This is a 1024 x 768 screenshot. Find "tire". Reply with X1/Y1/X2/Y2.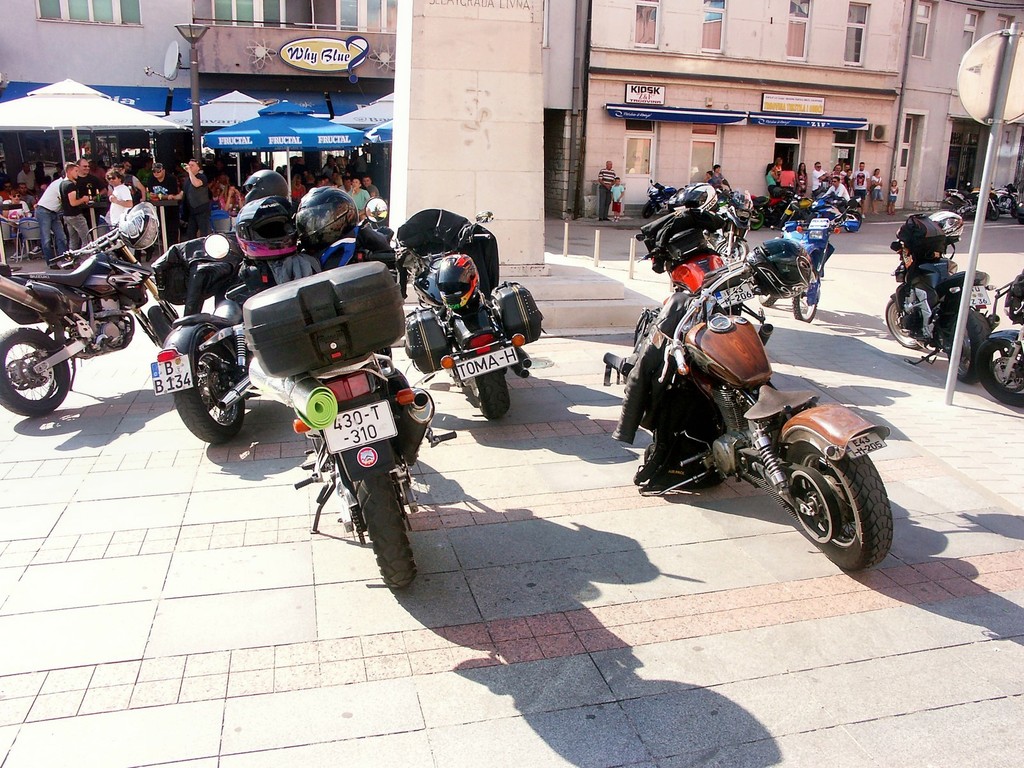
808/252/826/280.
